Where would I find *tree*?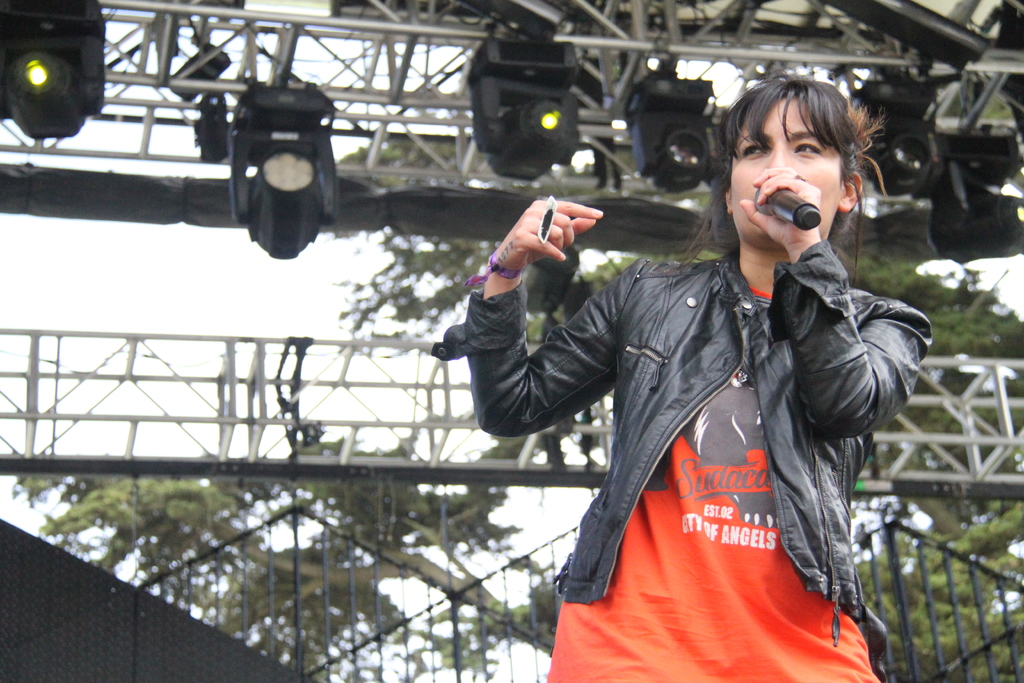
At 19,435,563,682.
